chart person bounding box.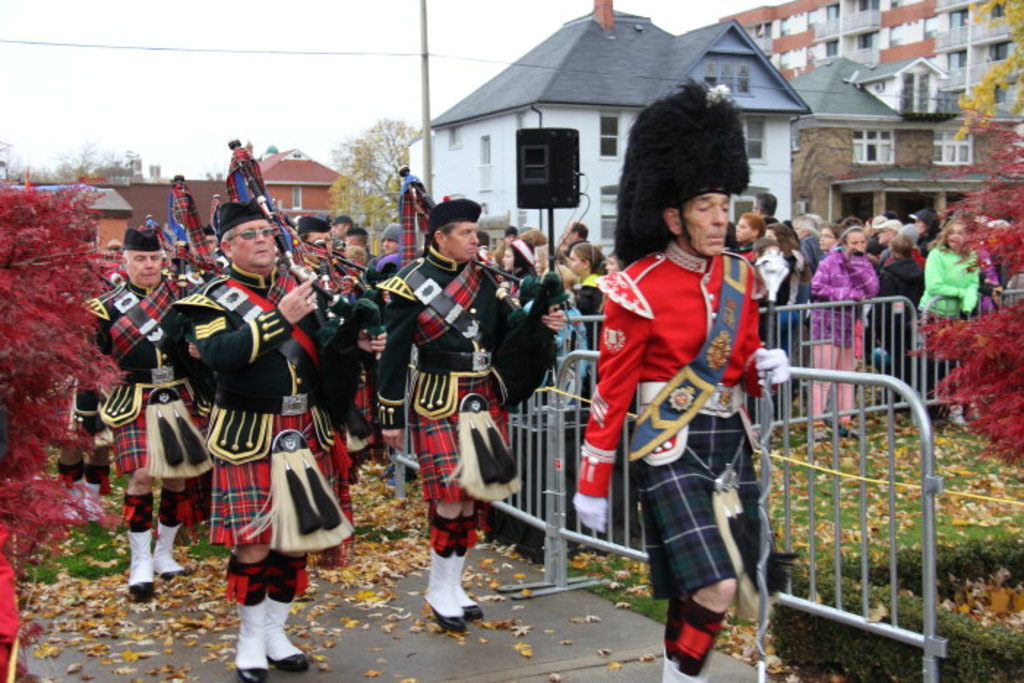
Charted: box=[377, 224, 410, 281].
